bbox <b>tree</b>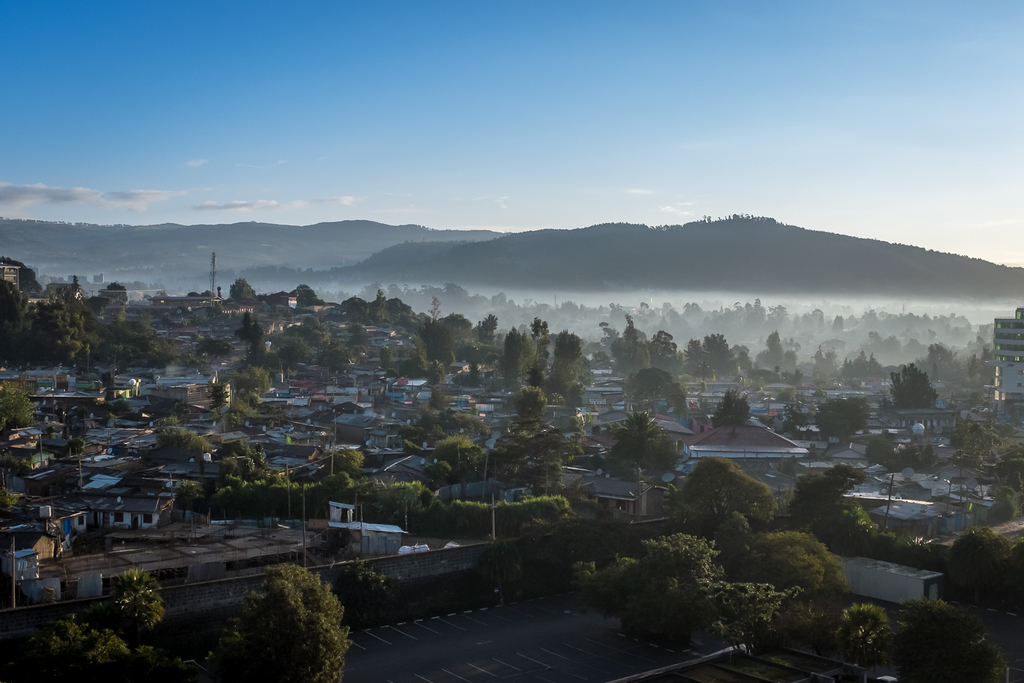
select_region(884, 364, 938, 410)
